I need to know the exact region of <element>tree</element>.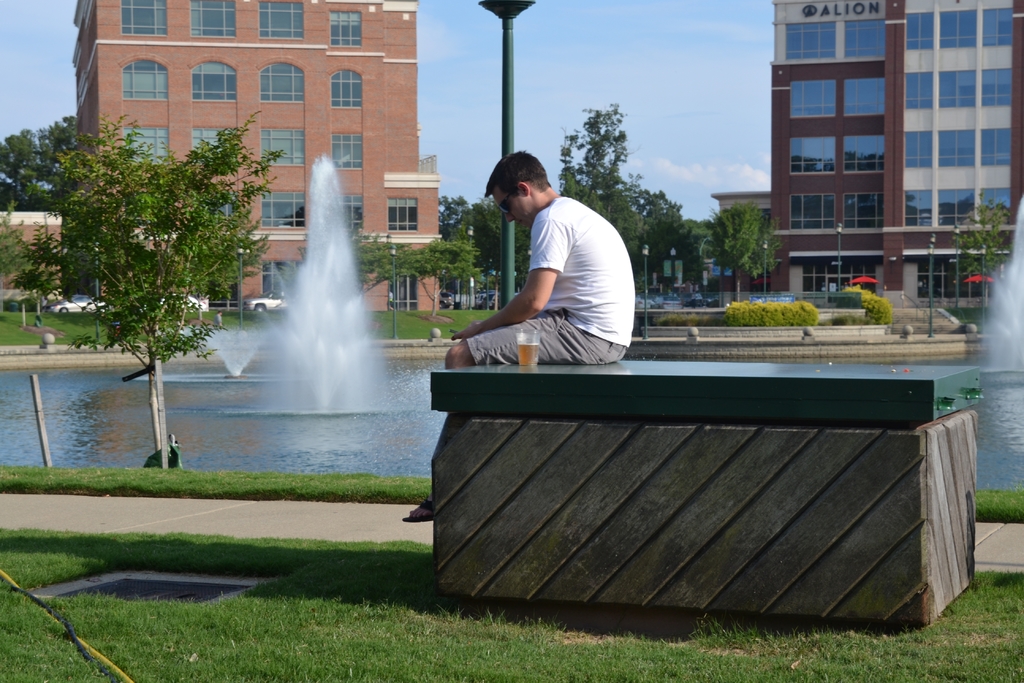
Region: 289/225/399/320.
